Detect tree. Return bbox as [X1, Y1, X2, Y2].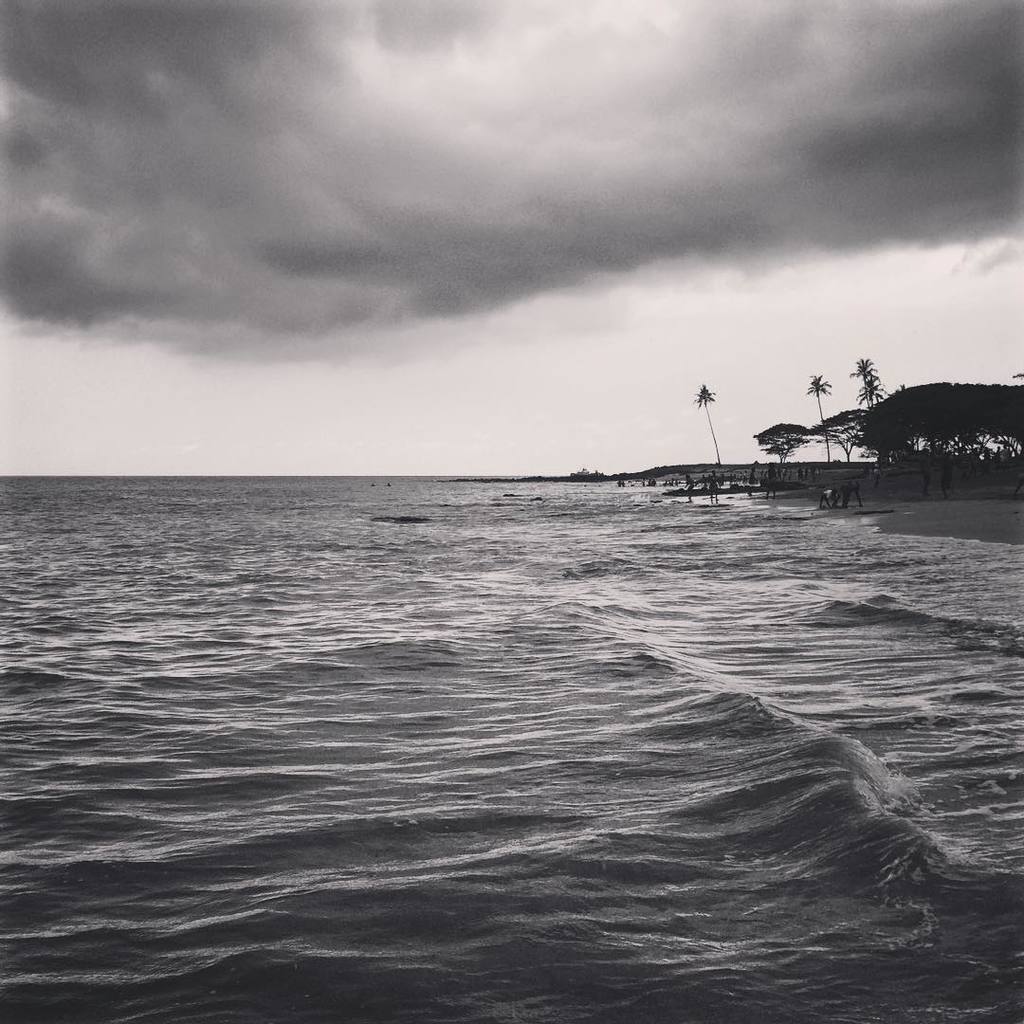
[694, 382, 717, 466].
